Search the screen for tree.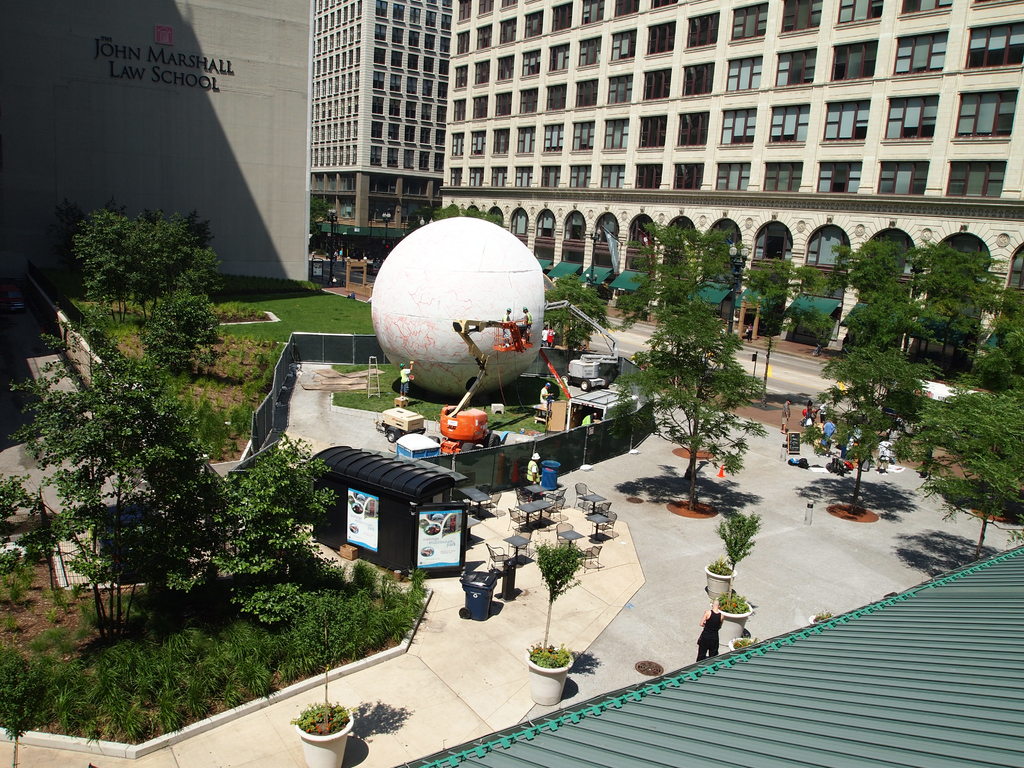
Found at (820,236,943,514).
